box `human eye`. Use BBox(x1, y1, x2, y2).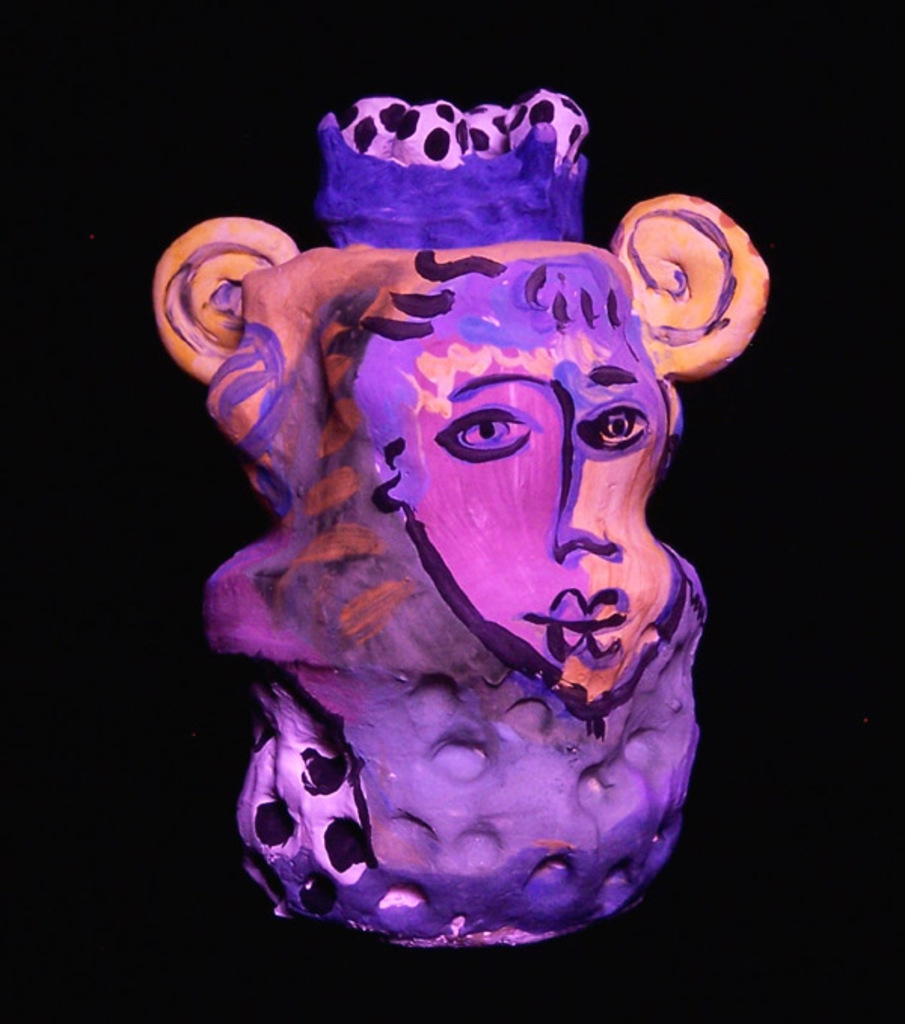
BBox(572, 403, 653, 454).
